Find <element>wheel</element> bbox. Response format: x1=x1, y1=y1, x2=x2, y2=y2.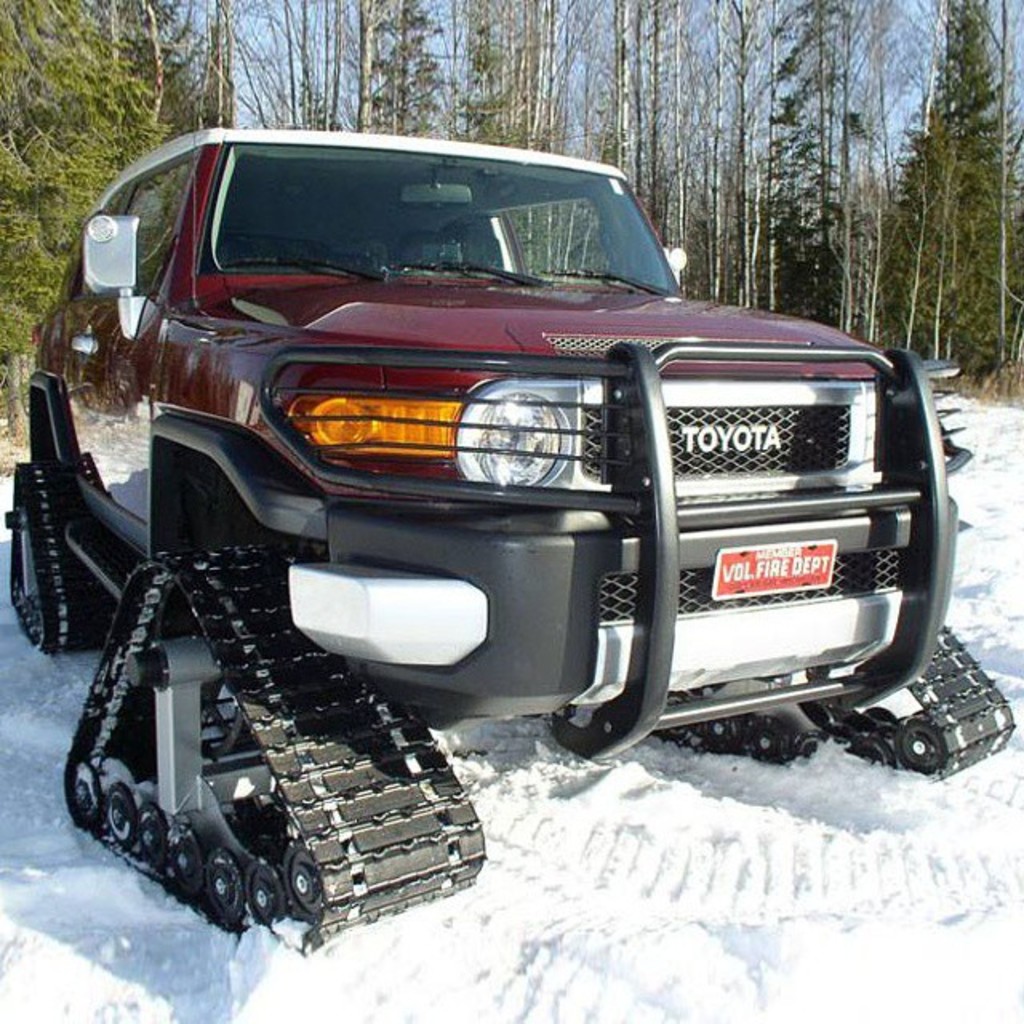
x1=893, y1=720, x2=955, y2=770.
